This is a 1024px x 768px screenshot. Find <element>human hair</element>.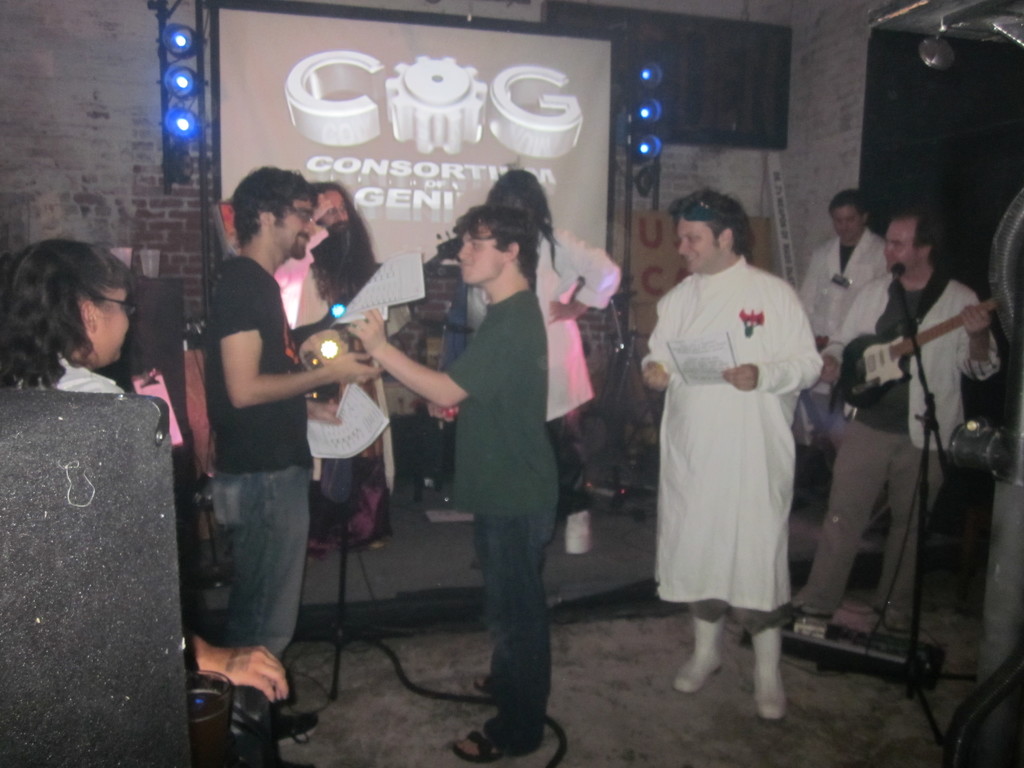
Bounding box: l=313, t=182, r=380, b=304.
